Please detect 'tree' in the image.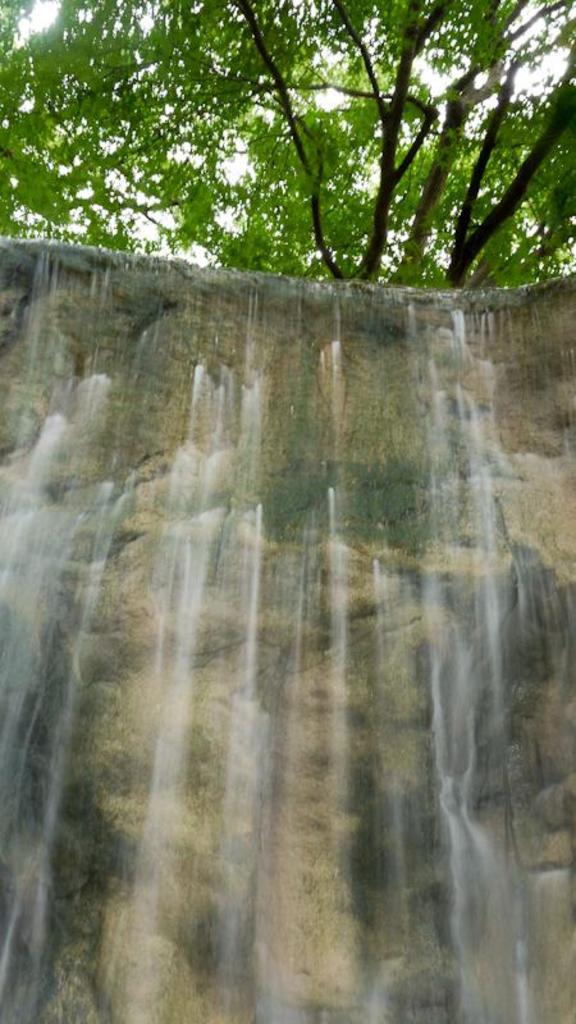
locate(0, 0, 575, 292).
